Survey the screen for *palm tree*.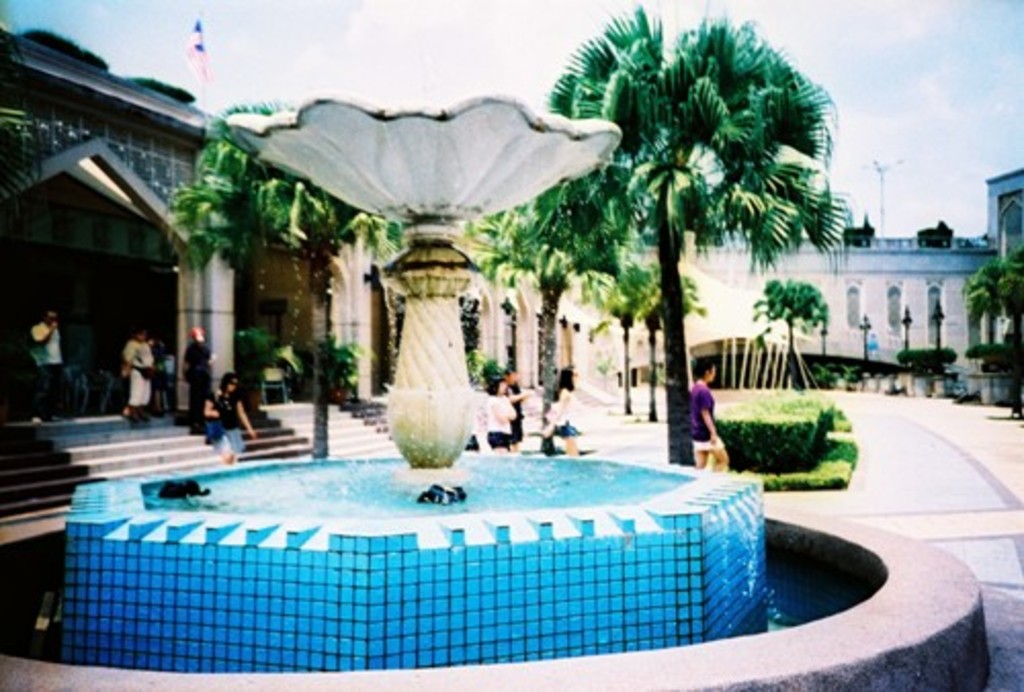
Survey found: 457,192,582,452.
